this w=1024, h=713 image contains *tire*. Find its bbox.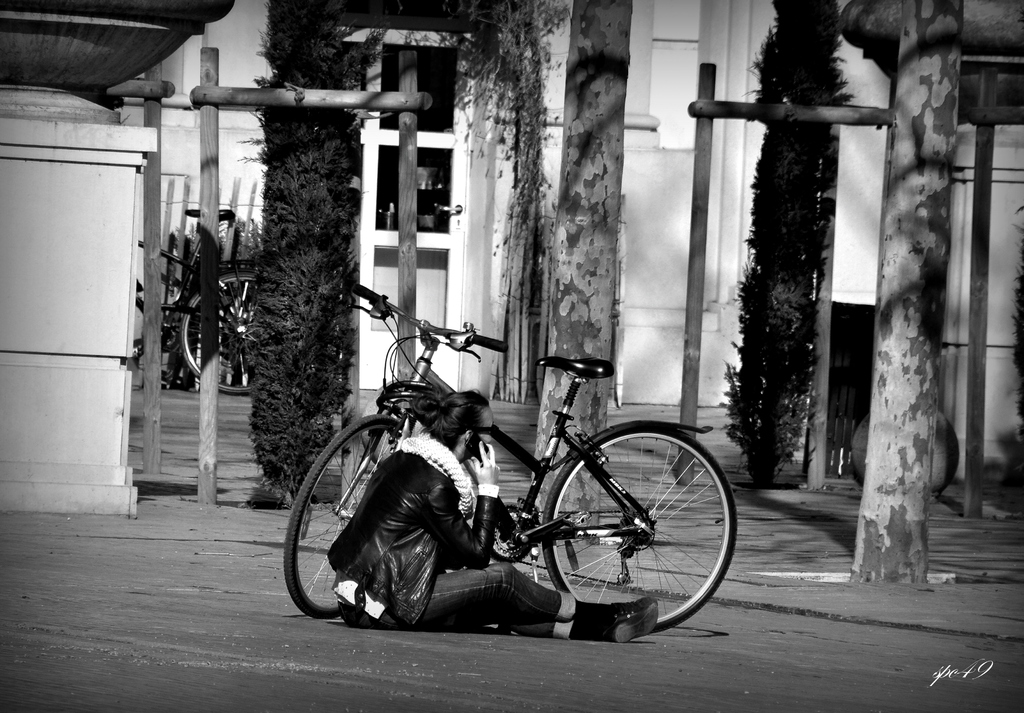
181 270 259 393.
